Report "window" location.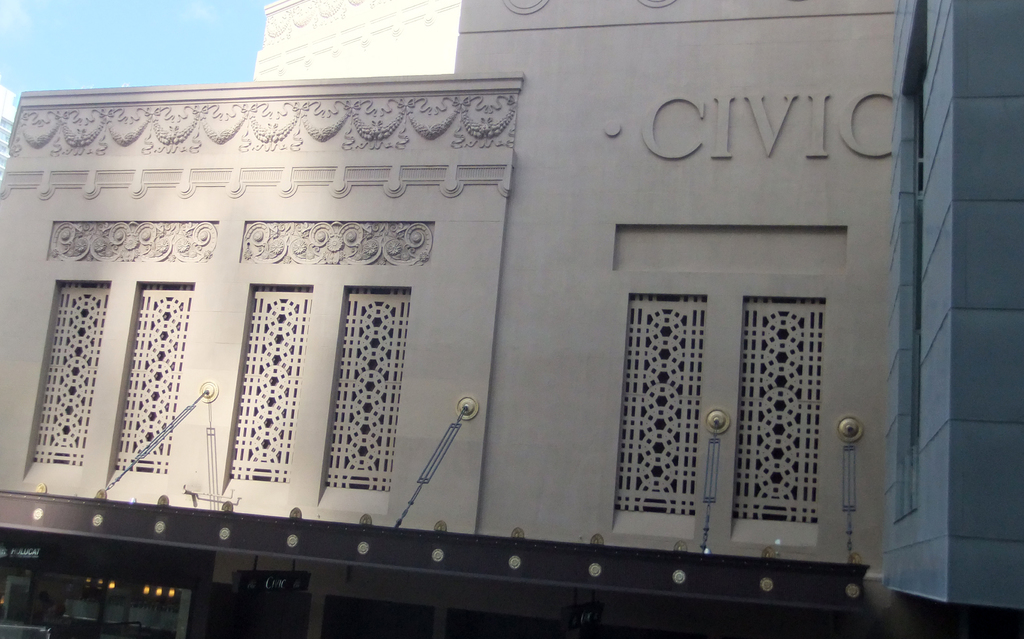
Report: {"left": 26, "top": 279, "right": 109, "bottom": 469}.
